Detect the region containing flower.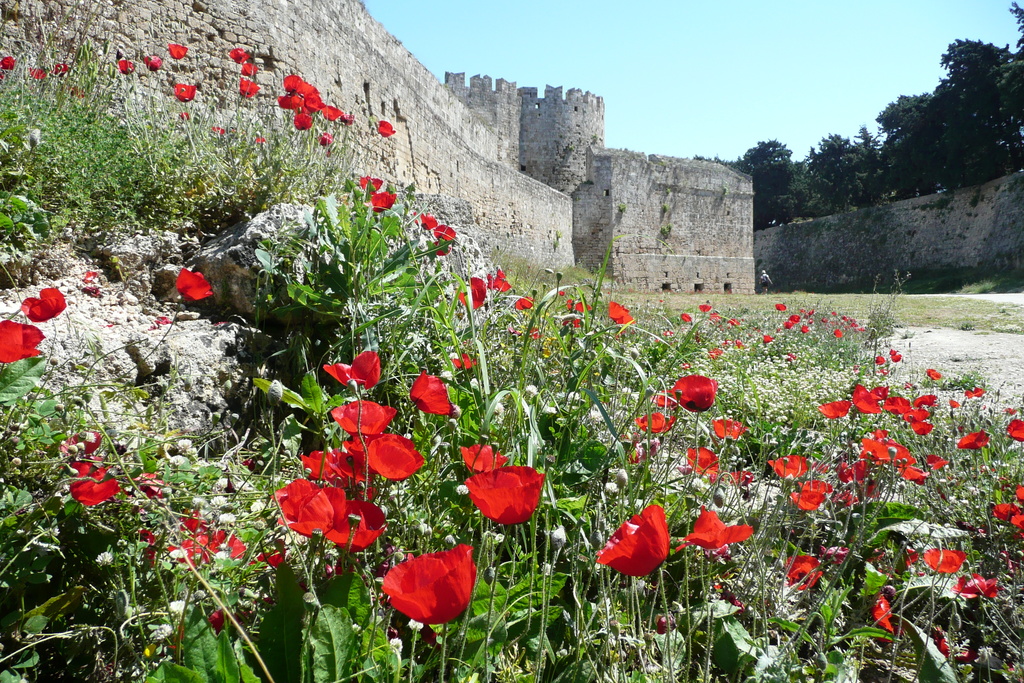
crop(604, 299, 634, 328).
